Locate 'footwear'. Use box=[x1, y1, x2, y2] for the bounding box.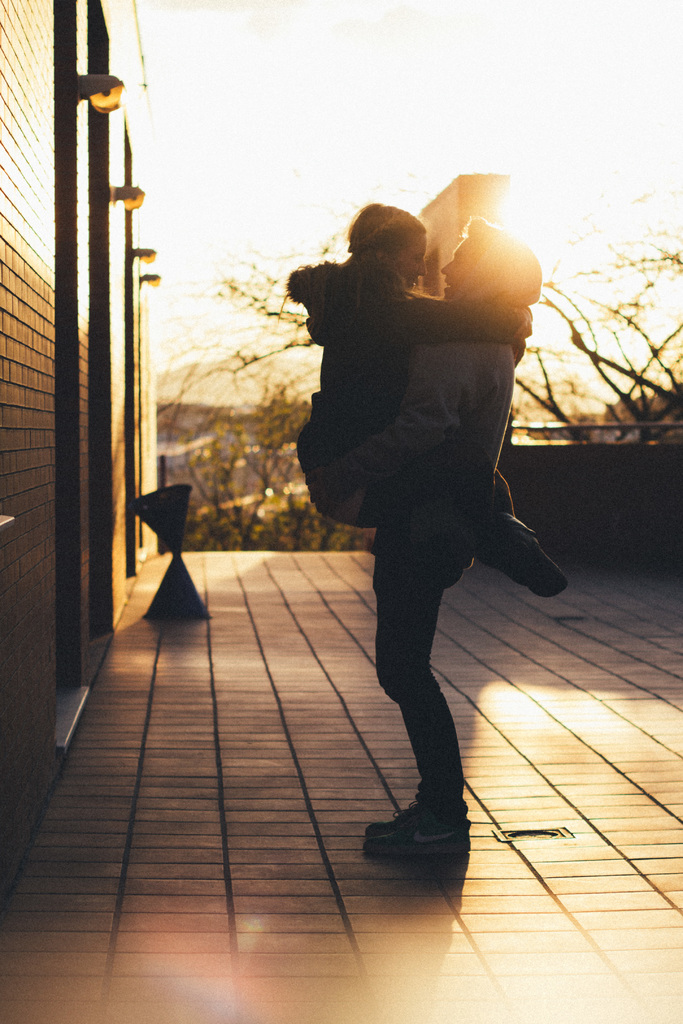
box=[358, 816, 472, 863].
